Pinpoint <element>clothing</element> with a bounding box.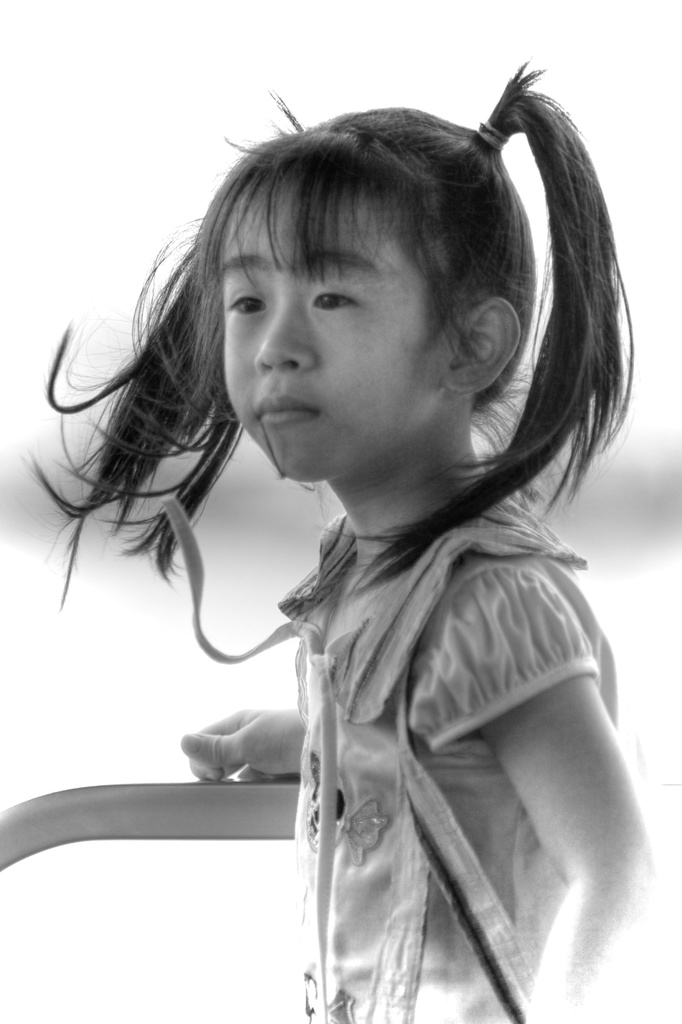
<box>292,477,628,1023</box>.
